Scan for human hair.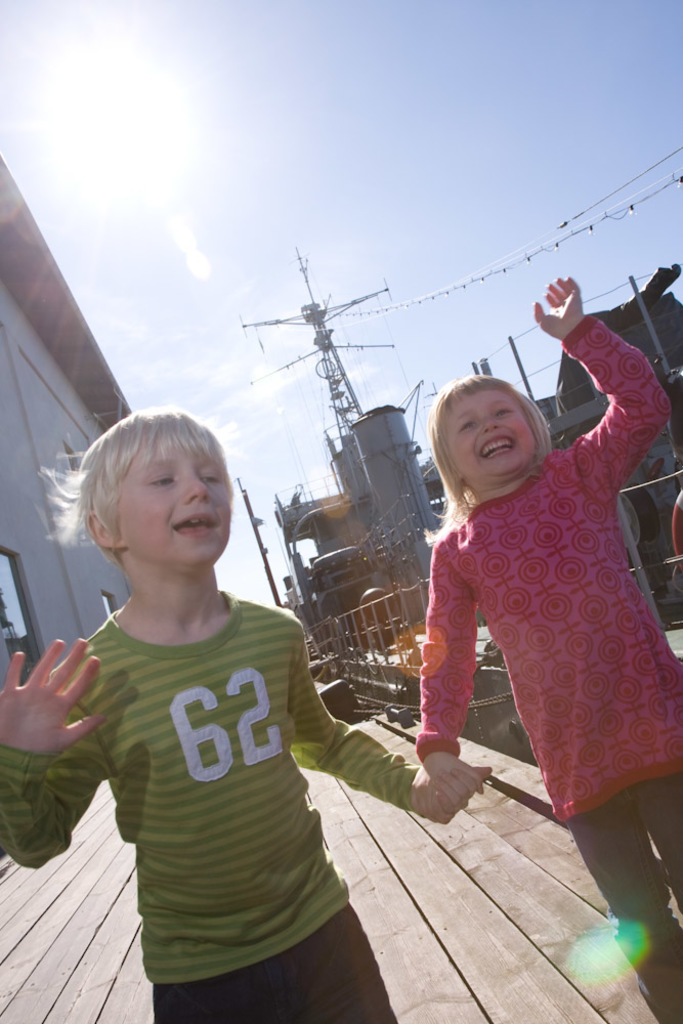
Scan result: [439,370,566,510].
